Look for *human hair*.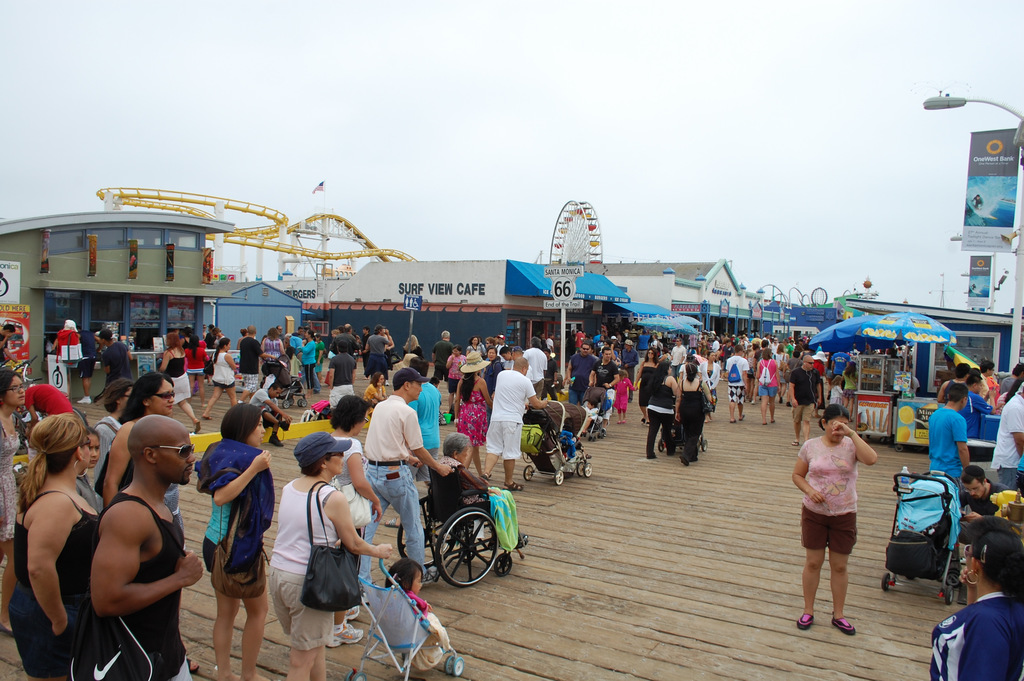
Found: [118, 372, 174, 423].
